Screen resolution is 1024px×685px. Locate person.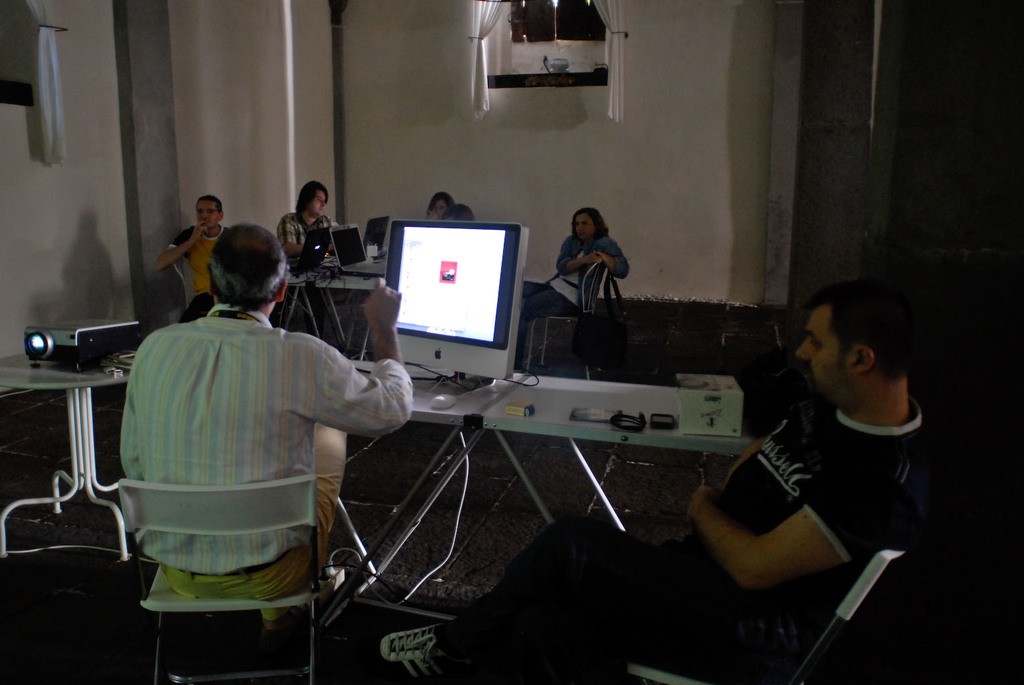
bbox=(451, 200, 481, 220).
